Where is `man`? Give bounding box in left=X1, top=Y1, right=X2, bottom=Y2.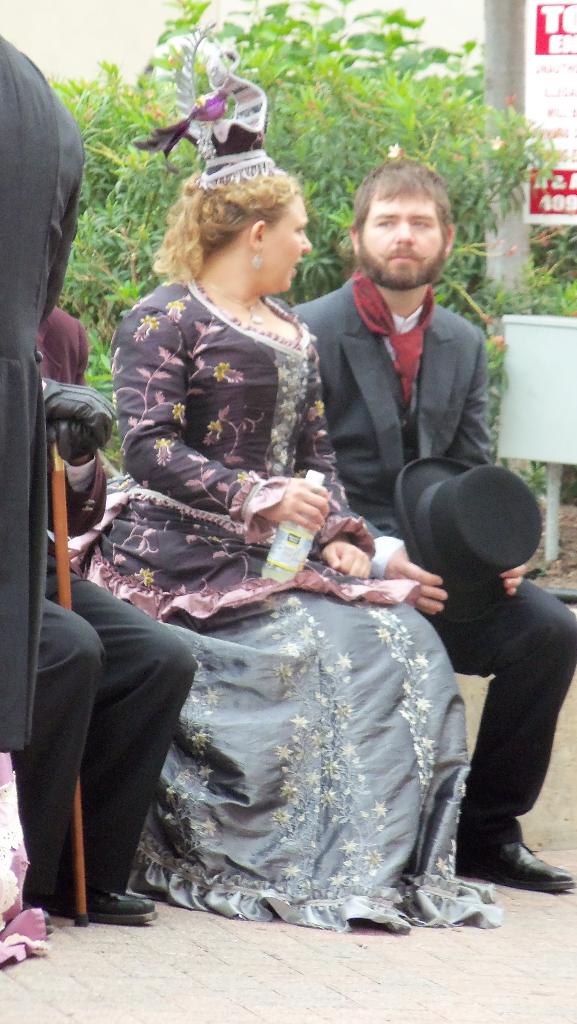
left=289, top=152, right=576, bottom=896.
